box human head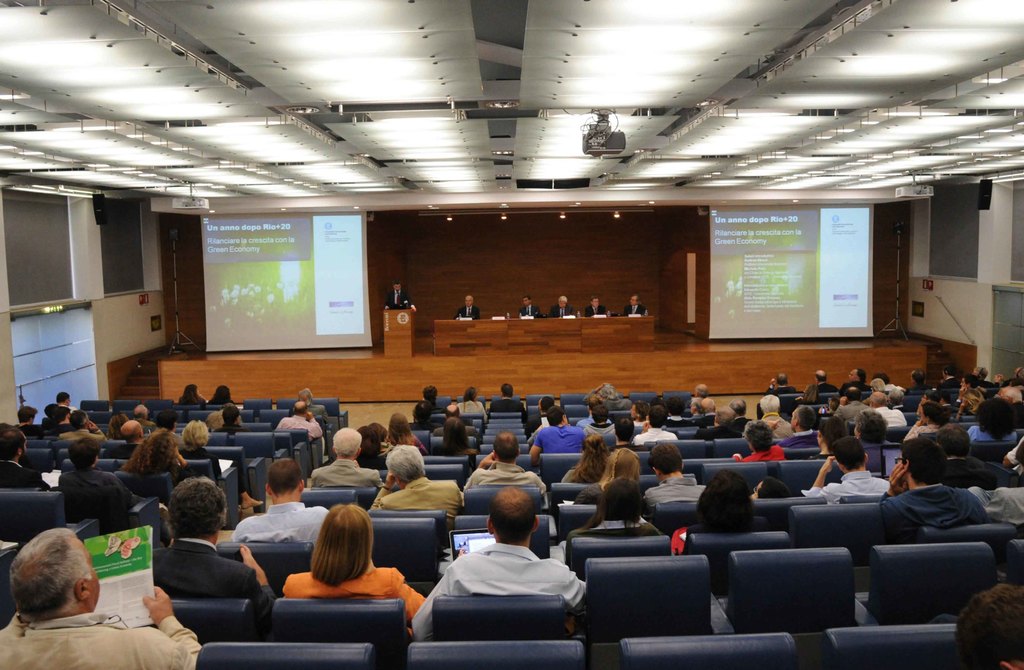
<box>463,386,480,401</box>
